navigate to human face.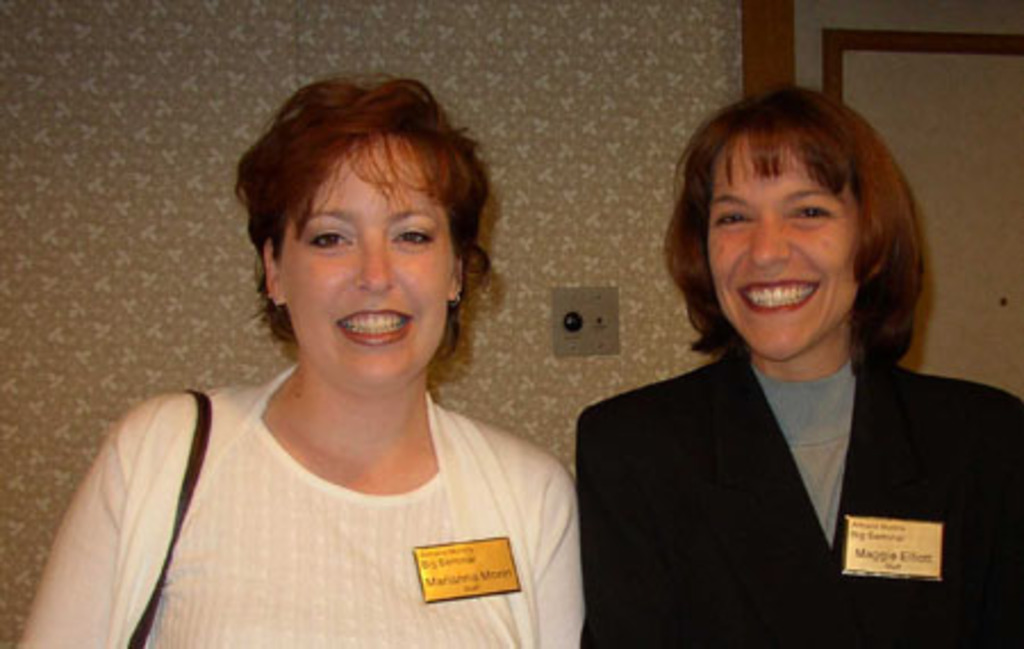
Navigation target: (275, 134, 457, 401).
